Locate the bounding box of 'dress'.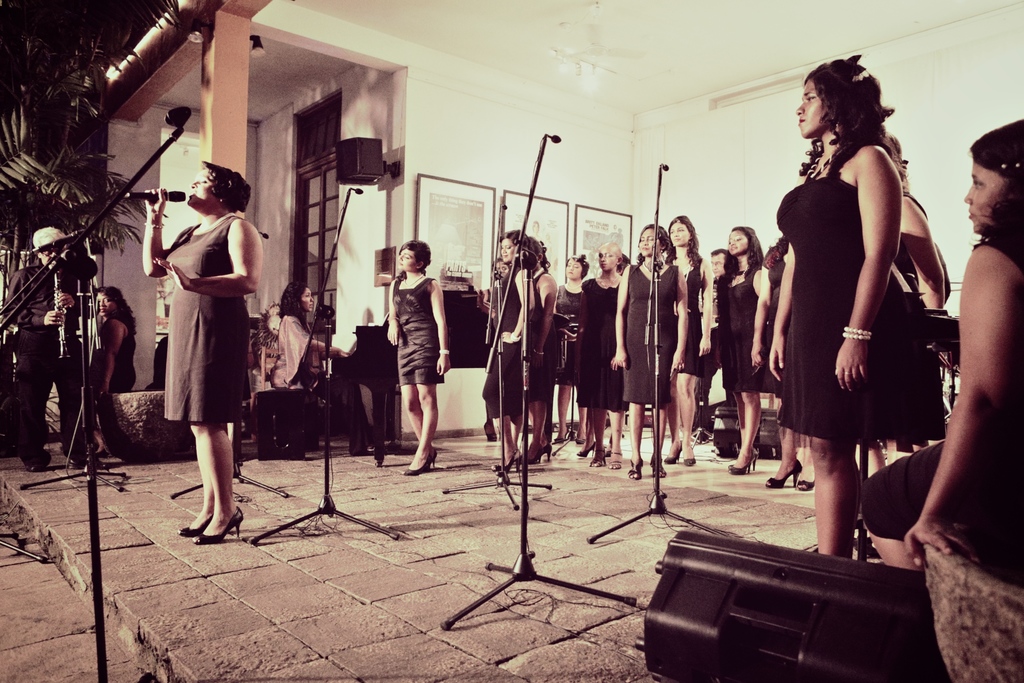
Bounding box: region(159, 213, 257, 422).
